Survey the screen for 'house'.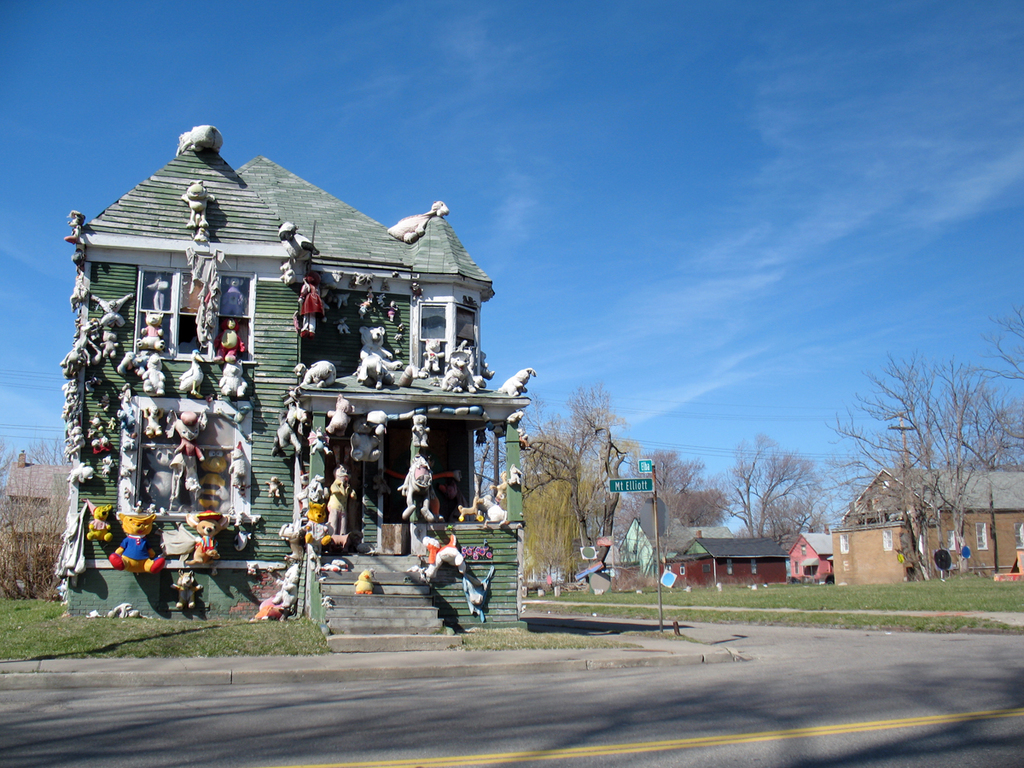
Survey found: crop(791, 523, 835, 585).
